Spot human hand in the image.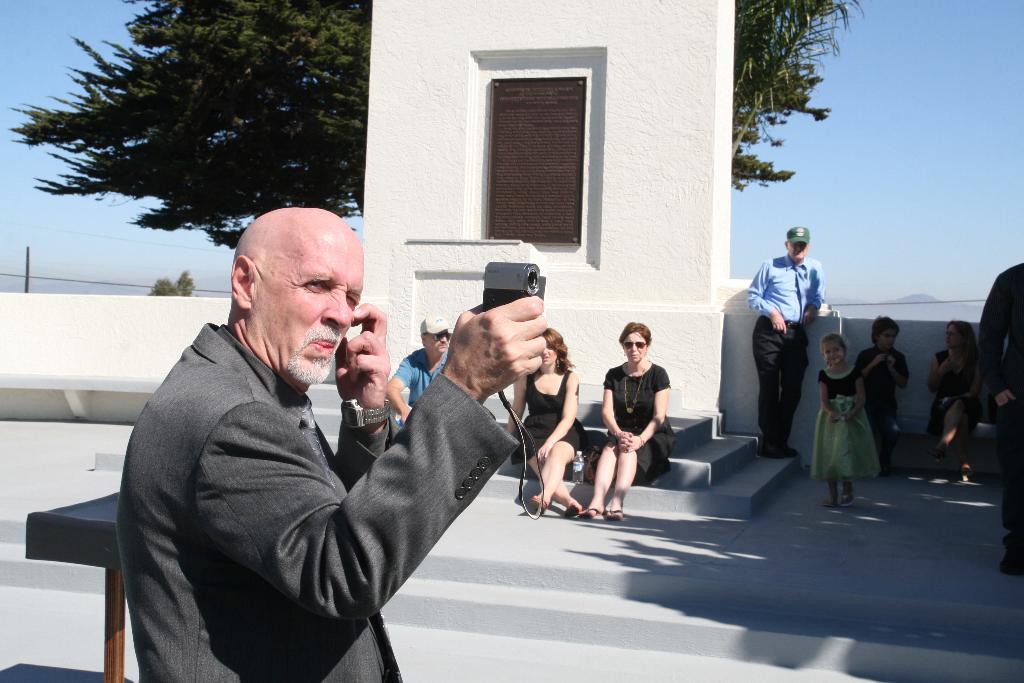
human hand found at [left=876, top=351, right=884, bottom=363].
